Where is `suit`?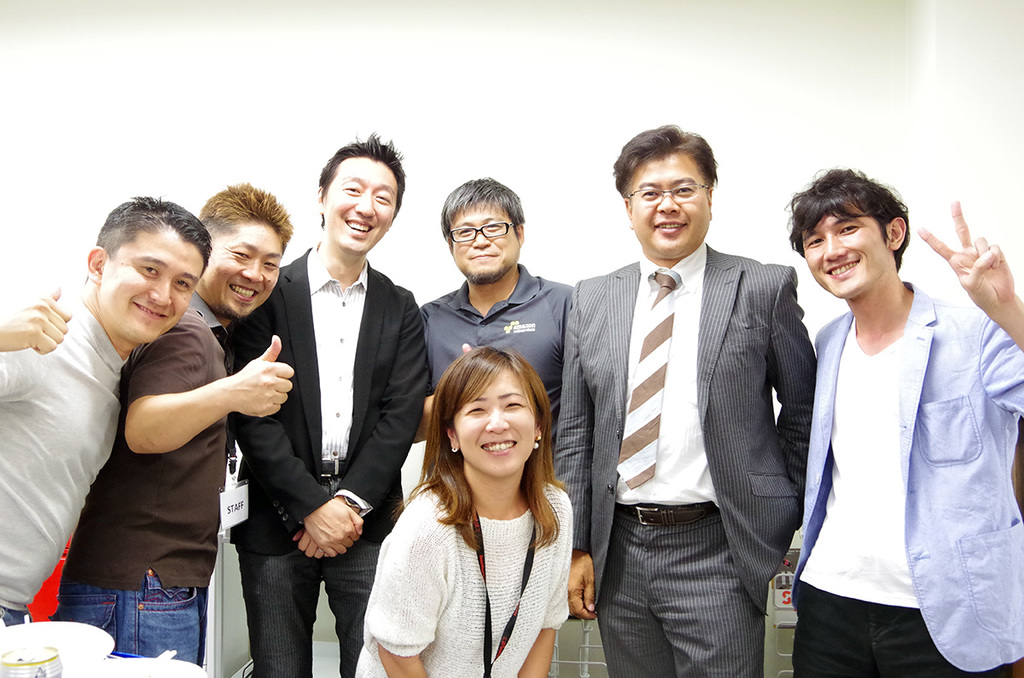
pyautogui.locateOnScreen(552, 239, 817, 676).
